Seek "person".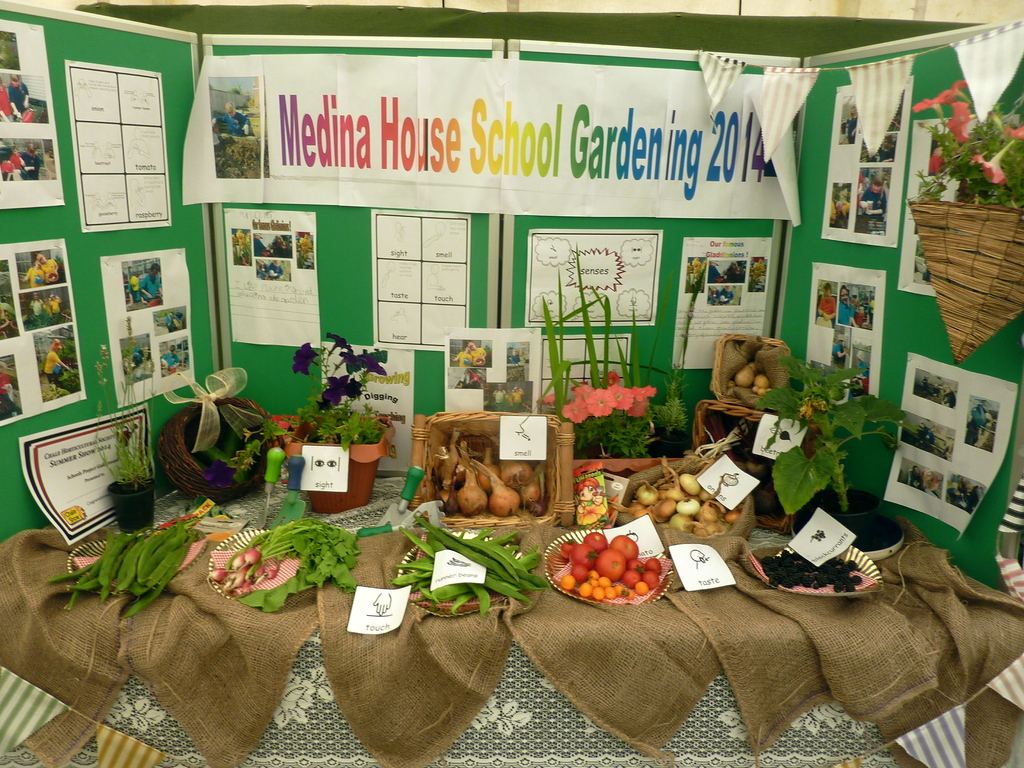
crop(838, 286, 859, 324).
